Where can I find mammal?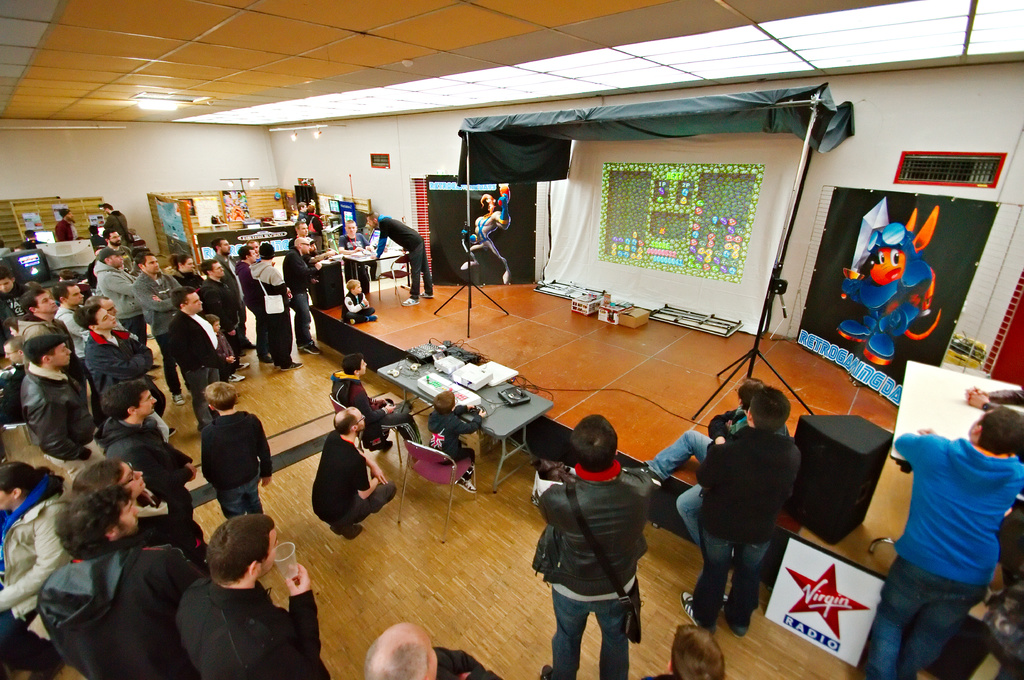
You can find it at <region>0, 264, 26, 331</region>.
